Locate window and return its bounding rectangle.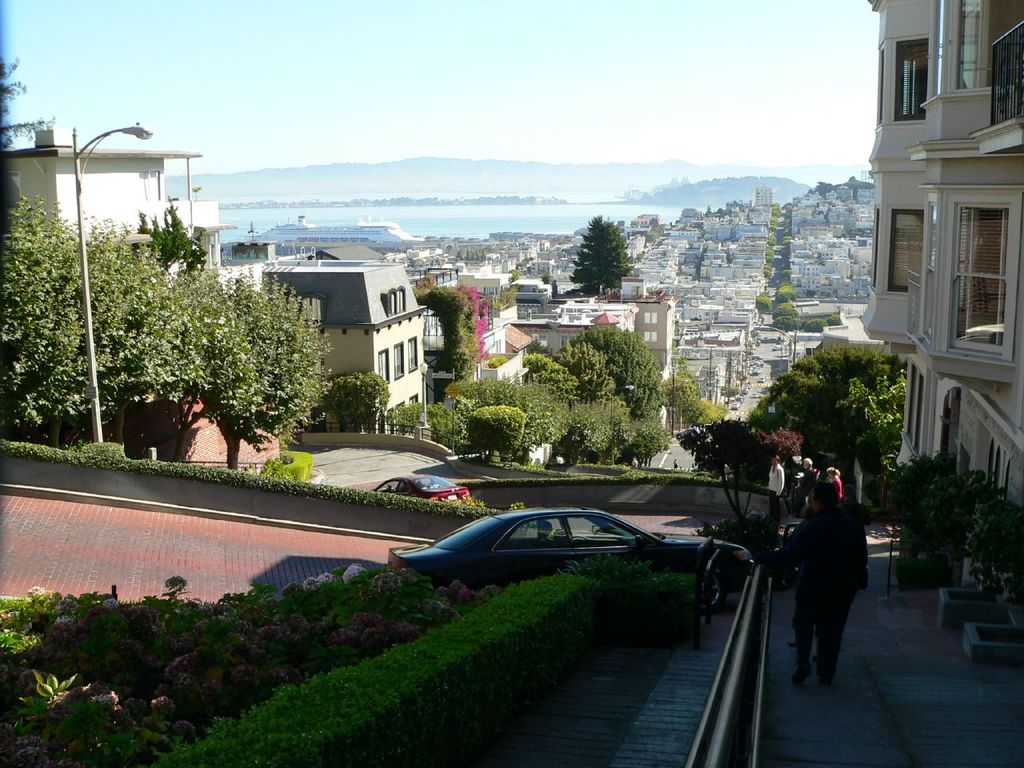
887:46:931:118.
